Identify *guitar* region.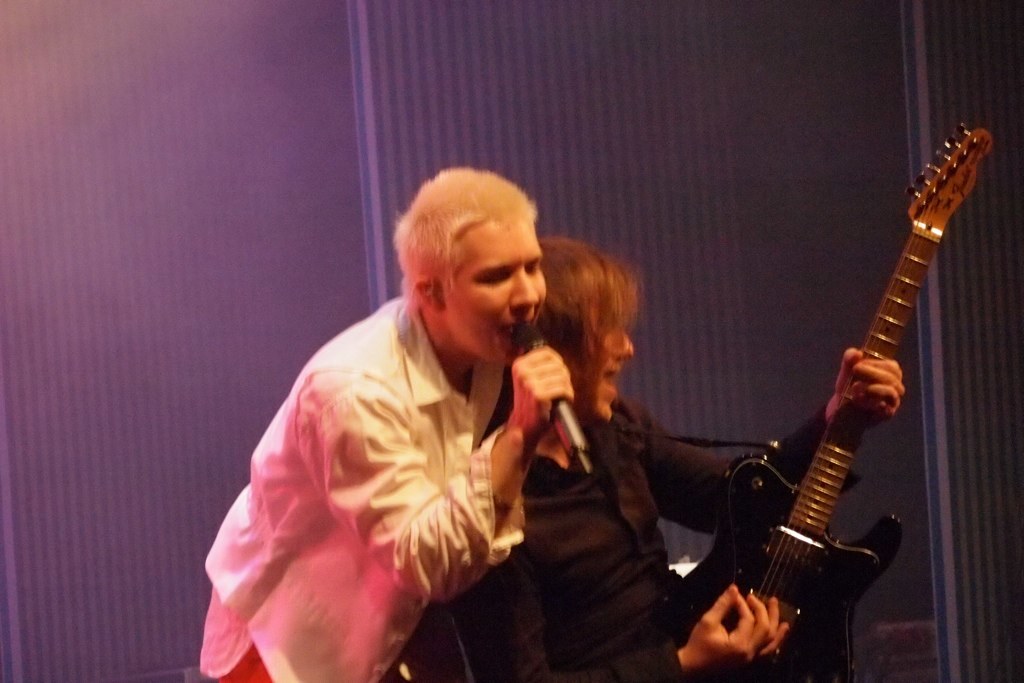
Region: 694:131:982:677.
